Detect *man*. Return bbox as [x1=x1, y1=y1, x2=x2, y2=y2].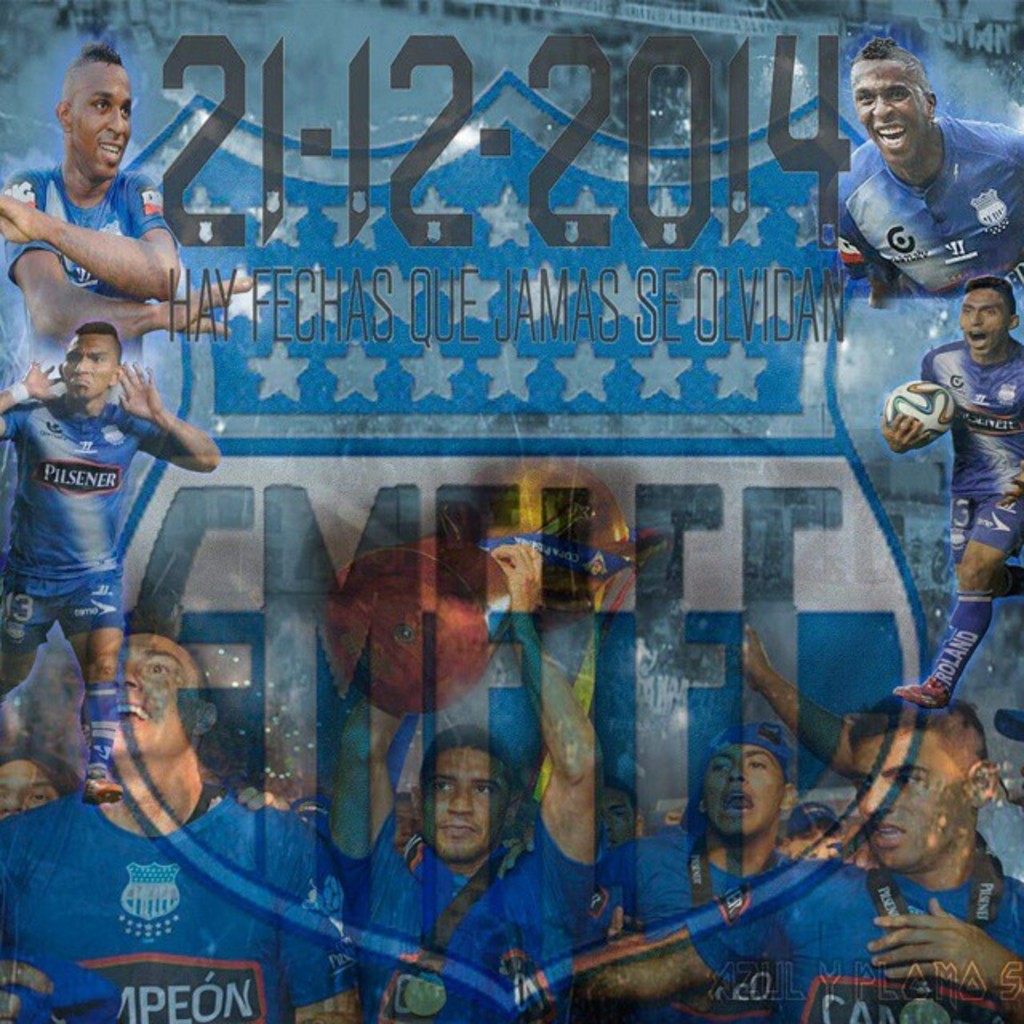
[x1=0, y1=45, x2=245, y2=362].
